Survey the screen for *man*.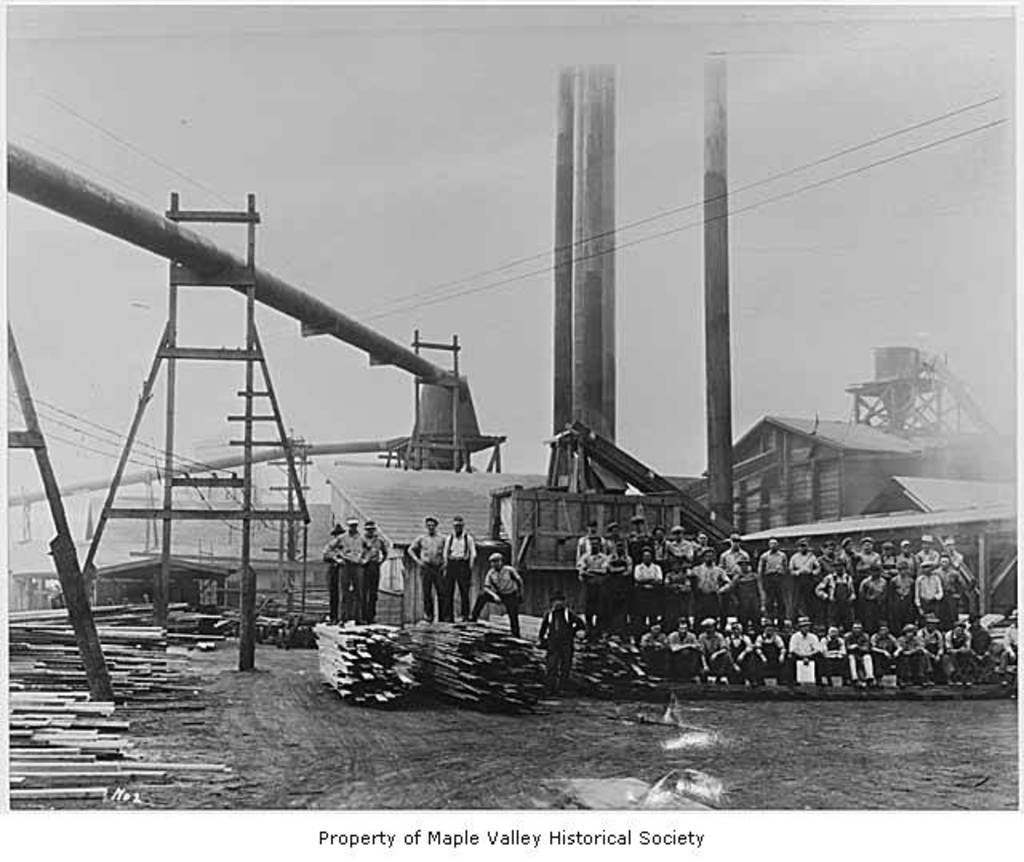
Survey found: Rect(854, 536, 882, 573).
